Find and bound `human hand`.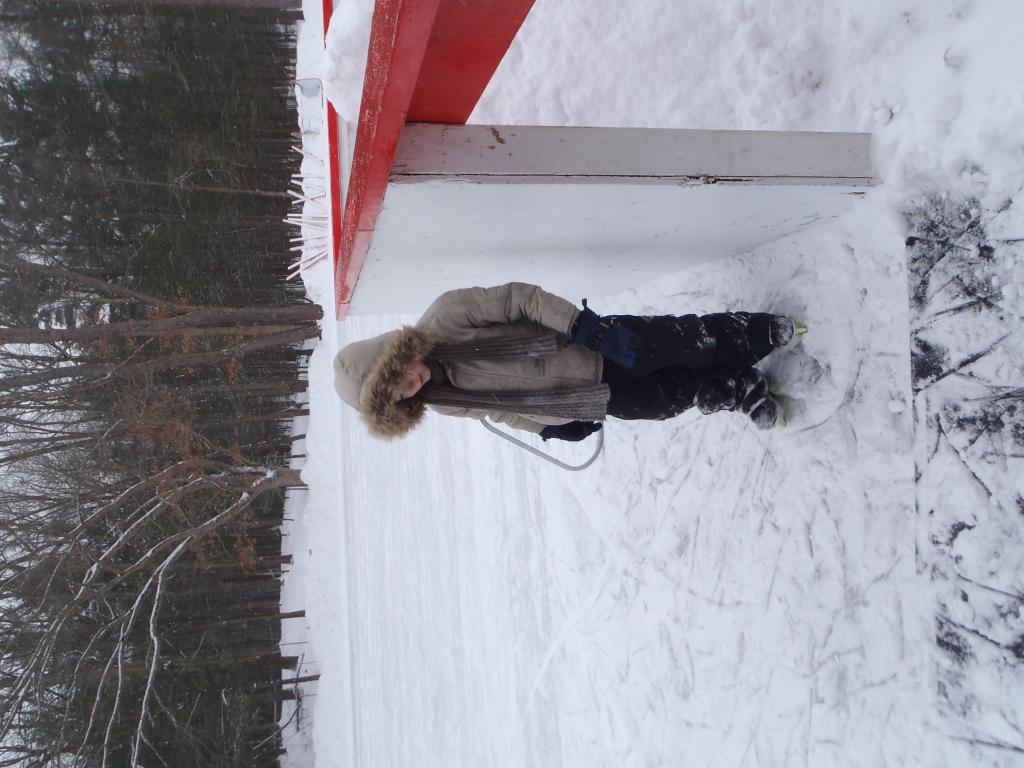
Bound: (x1=552, y1=420, x2=602, y2=442).
